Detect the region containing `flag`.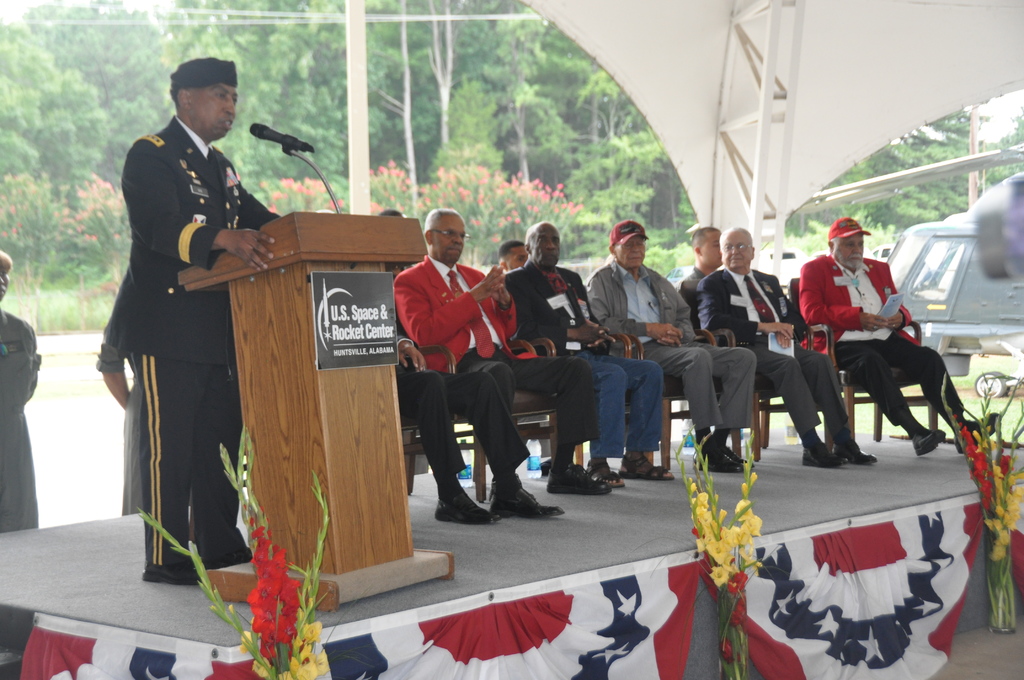
1005/482/1023/585.
